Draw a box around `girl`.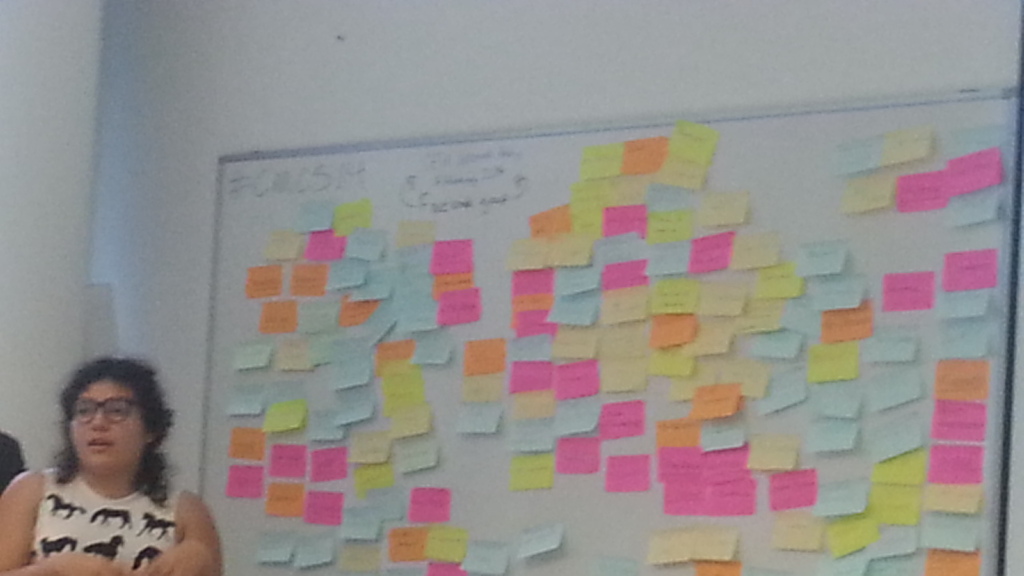
region(0, 358, 216, 575).
